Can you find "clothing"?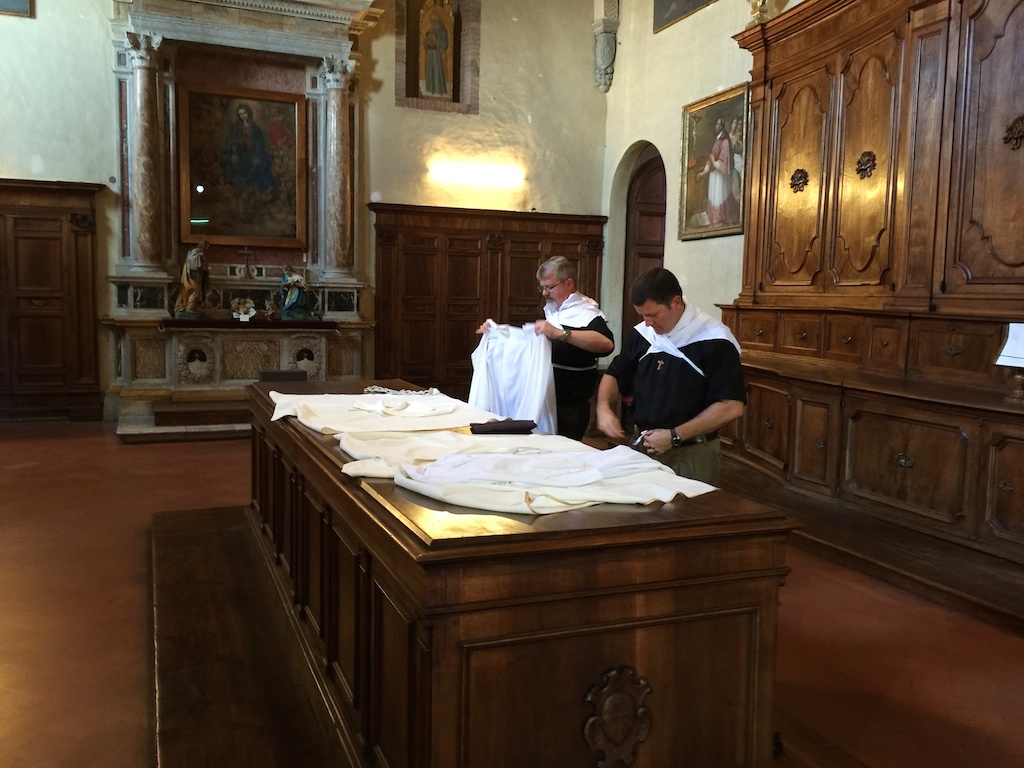
Yes, bounding box: {"x1": 605, "y1": 288, "x2": 748, "y2": 460}.
